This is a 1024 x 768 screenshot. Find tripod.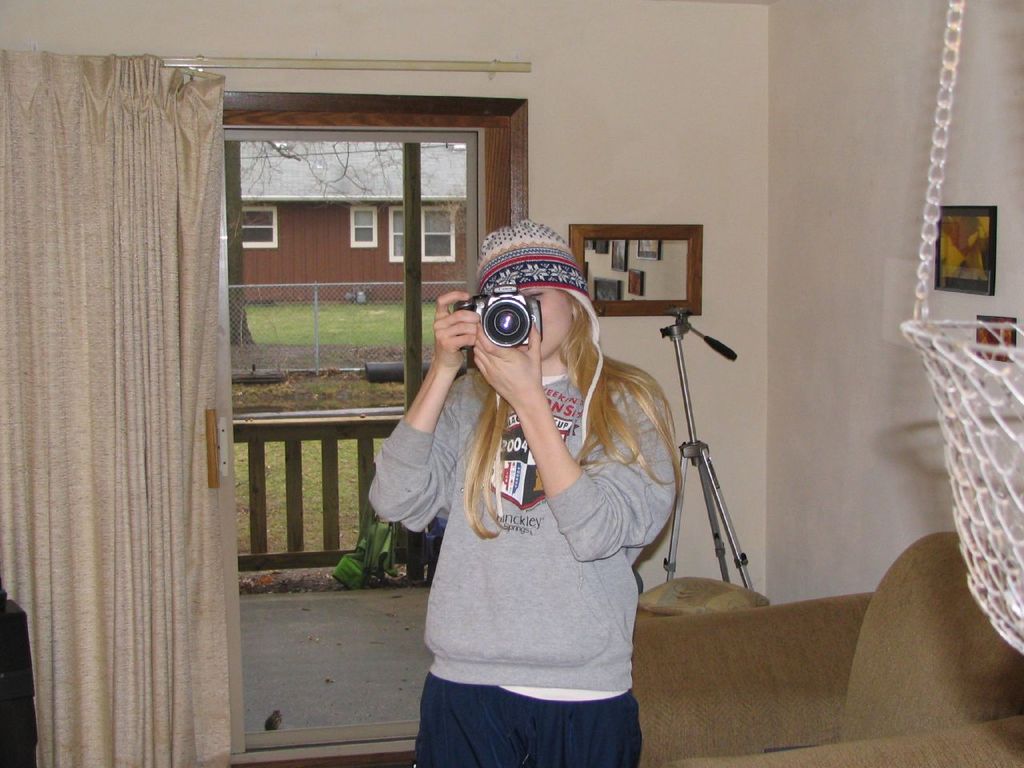
Bounding box: 666, 304, 755, 590.
